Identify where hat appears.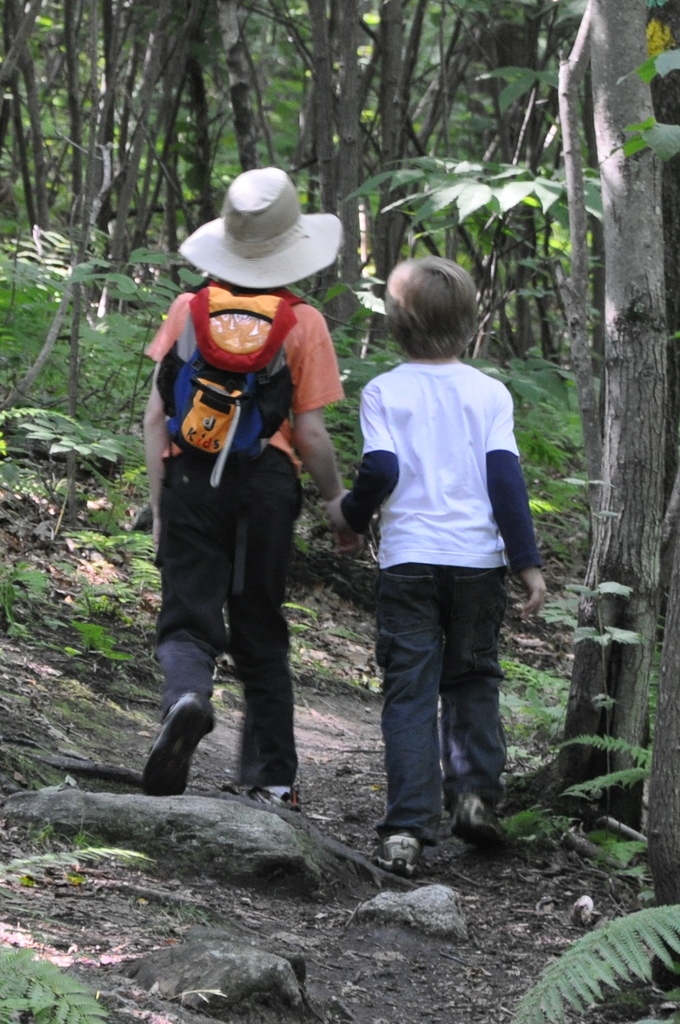
Appears at [left=175, top=166, right=344, bottom=291].
